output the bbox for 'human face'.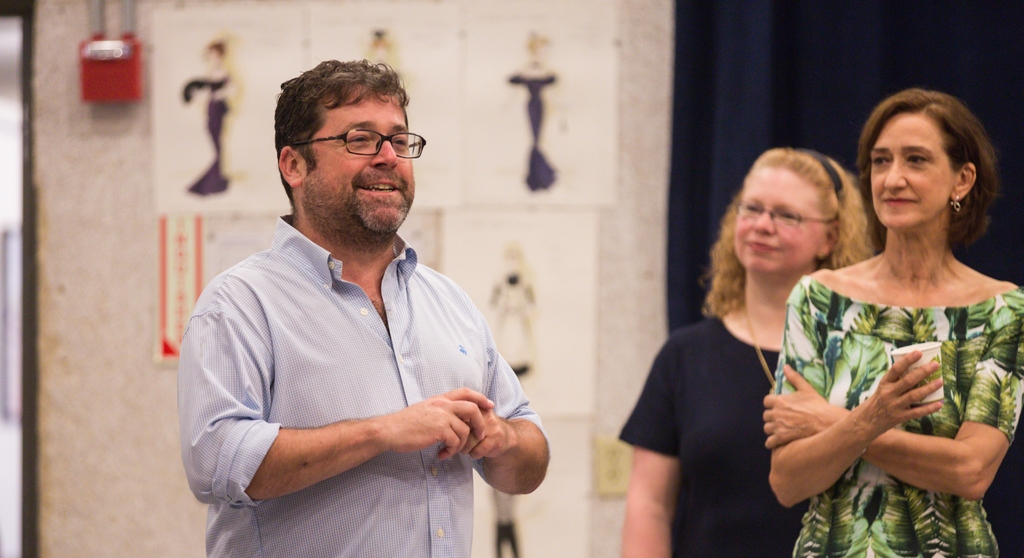
[301, 84, 416, 231].
